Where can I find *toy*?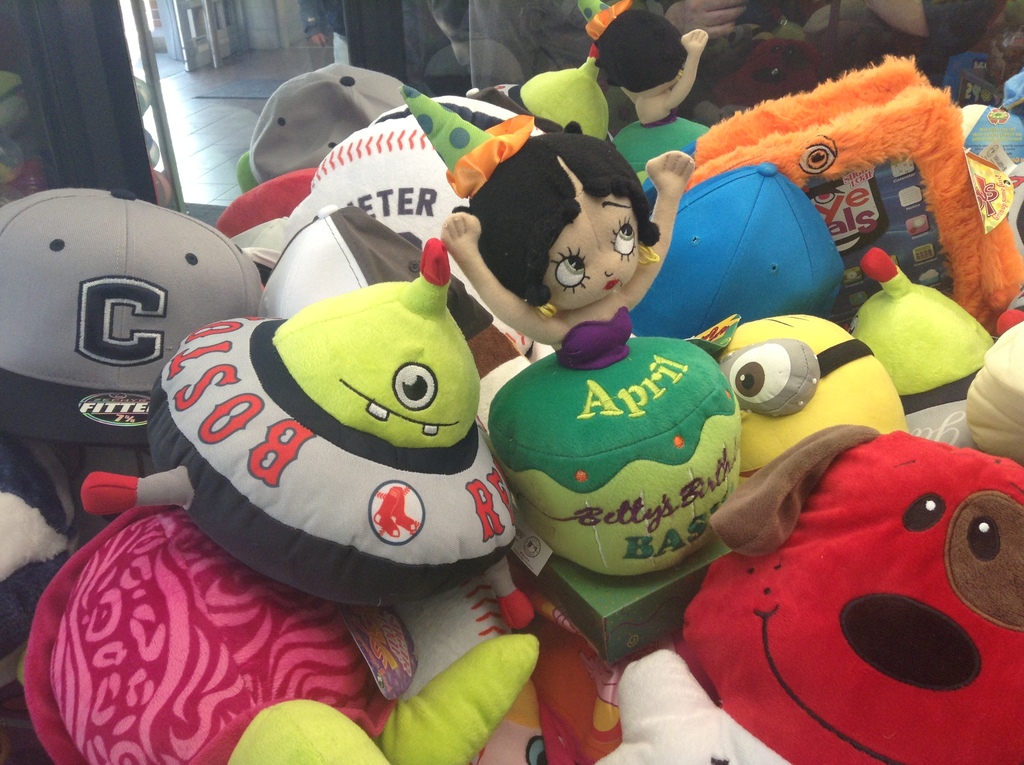
You can find it at [left=961, top=322, right=1023, bottom=465].
